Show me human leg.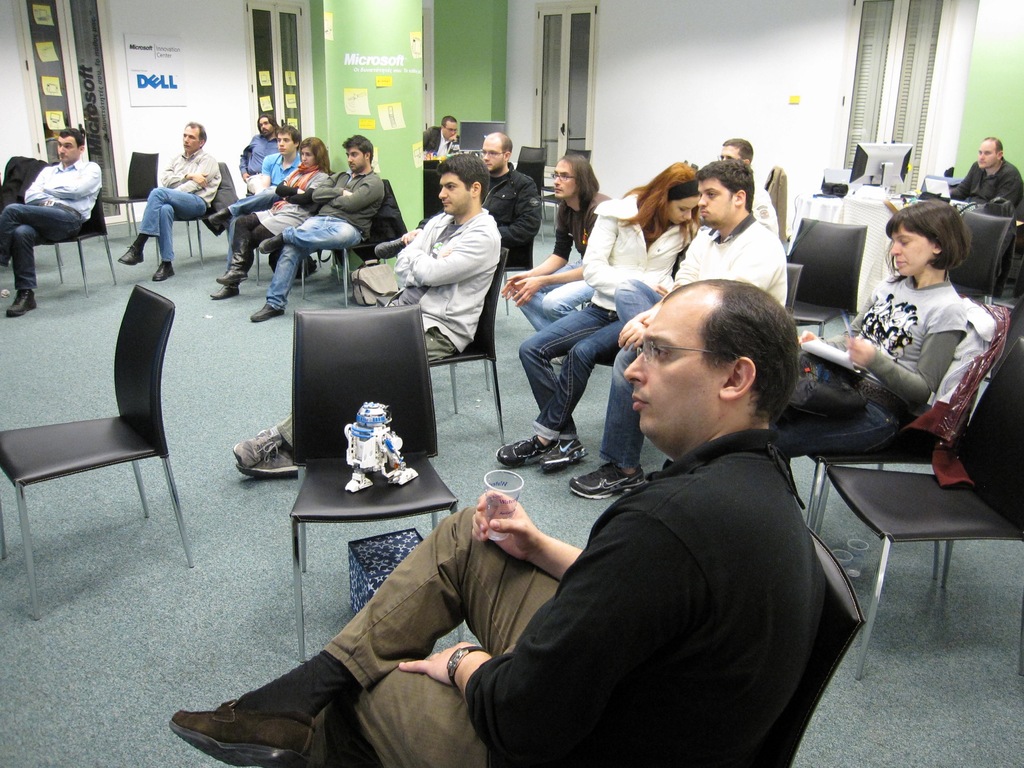
human leg is here: locate(210, 218, 239, 298).
